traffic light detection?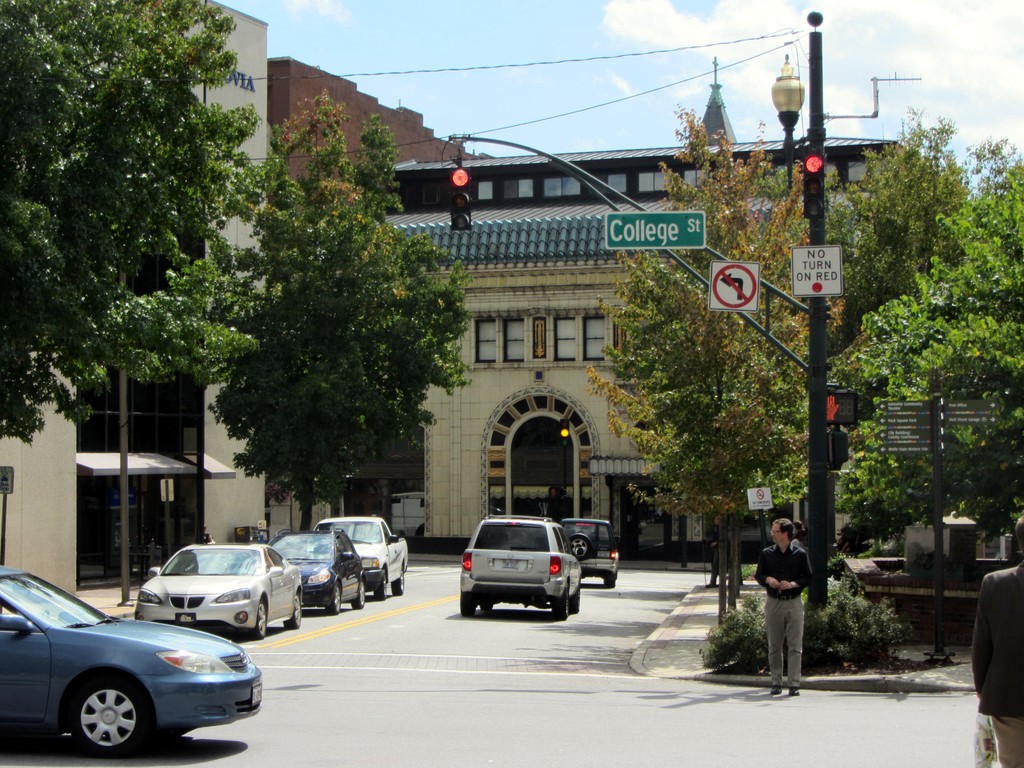
locate(803, 148, 826, 220)
